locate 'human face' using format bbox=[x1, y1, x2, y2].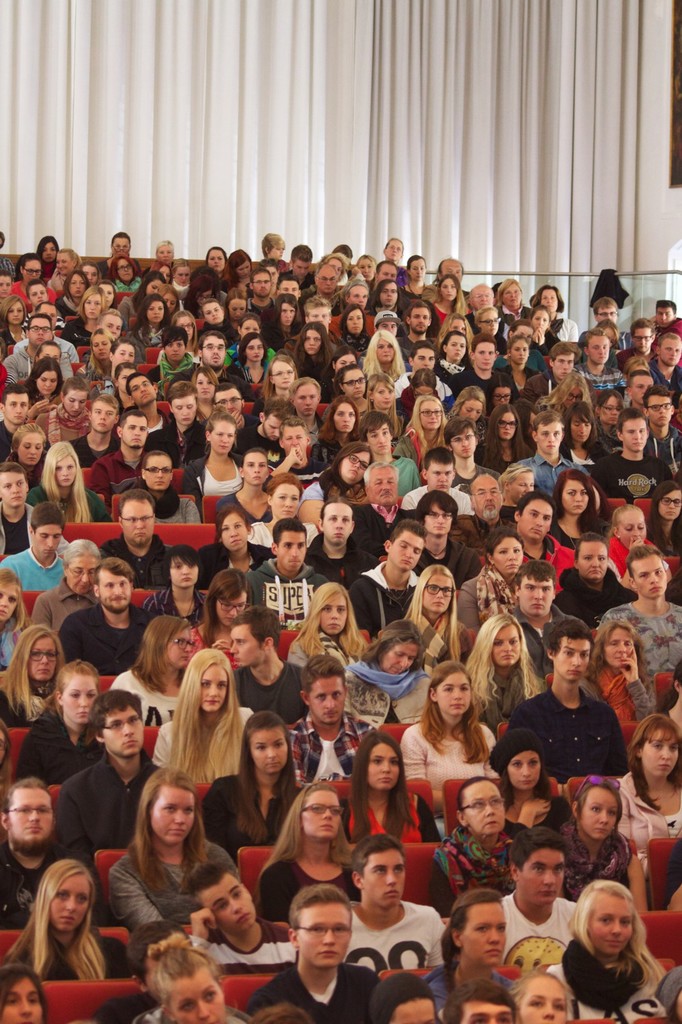
bbox=[264, 411, 283, 441].
